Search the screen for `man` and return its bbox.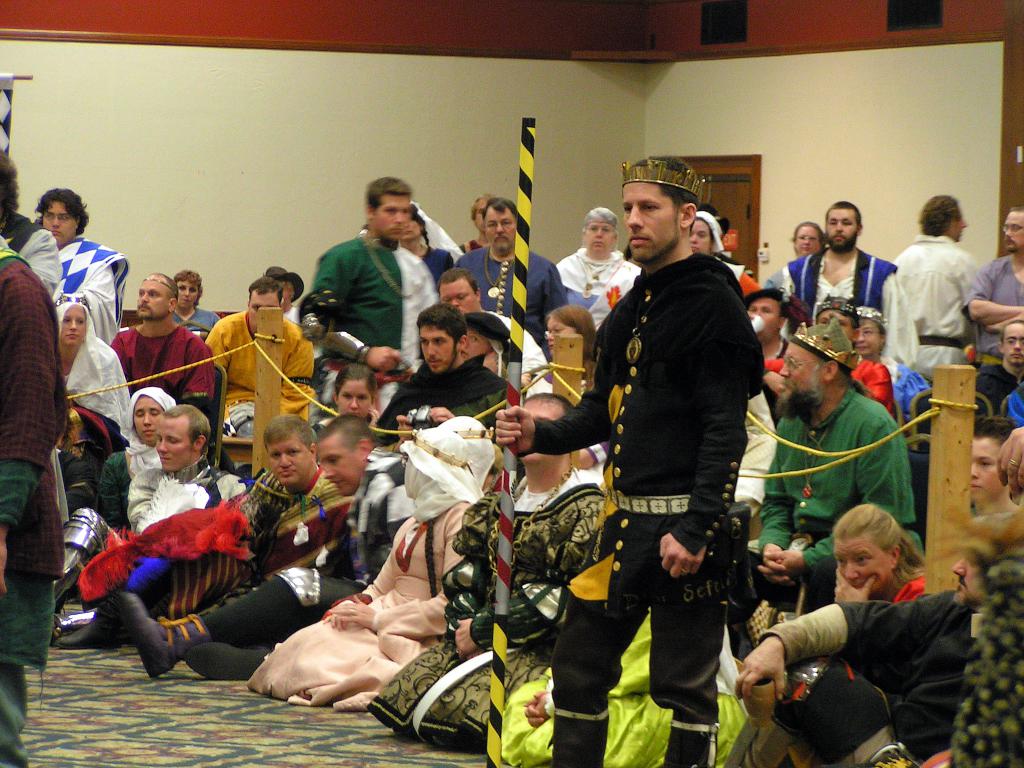
Found: (left=115, top=268, right=214, bottom=397).
